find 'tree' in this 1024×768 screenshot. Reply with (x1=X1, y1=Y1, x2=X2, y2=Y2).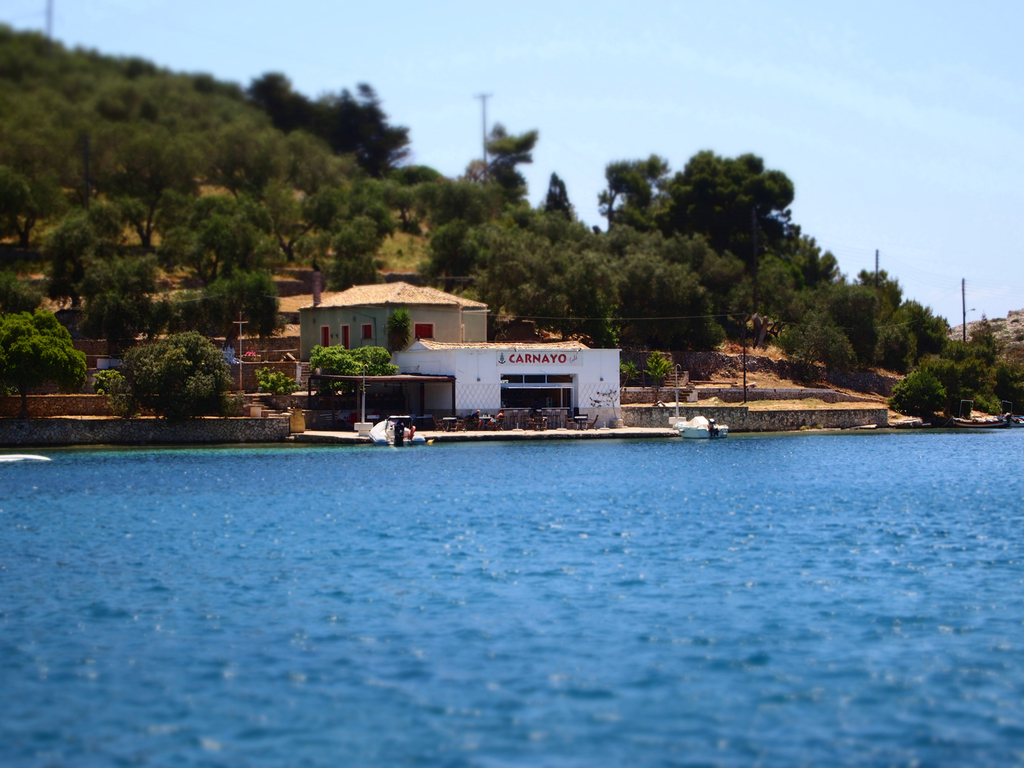
(x1=786, y1=313, x2=848, y2=373).
